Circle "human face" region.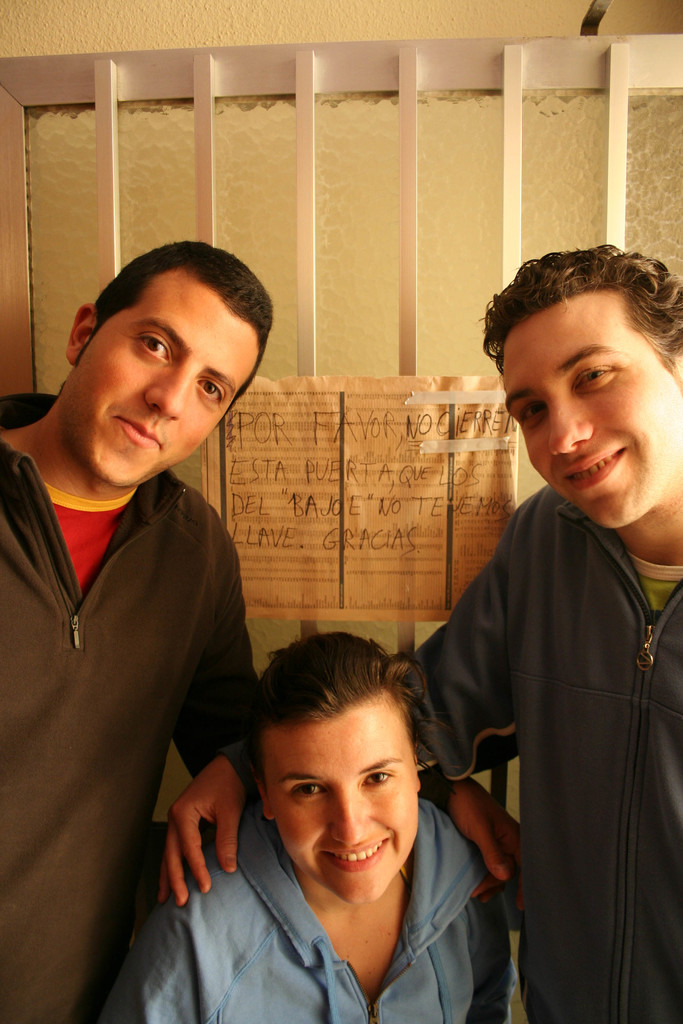
Region: [497,285,682,528].
